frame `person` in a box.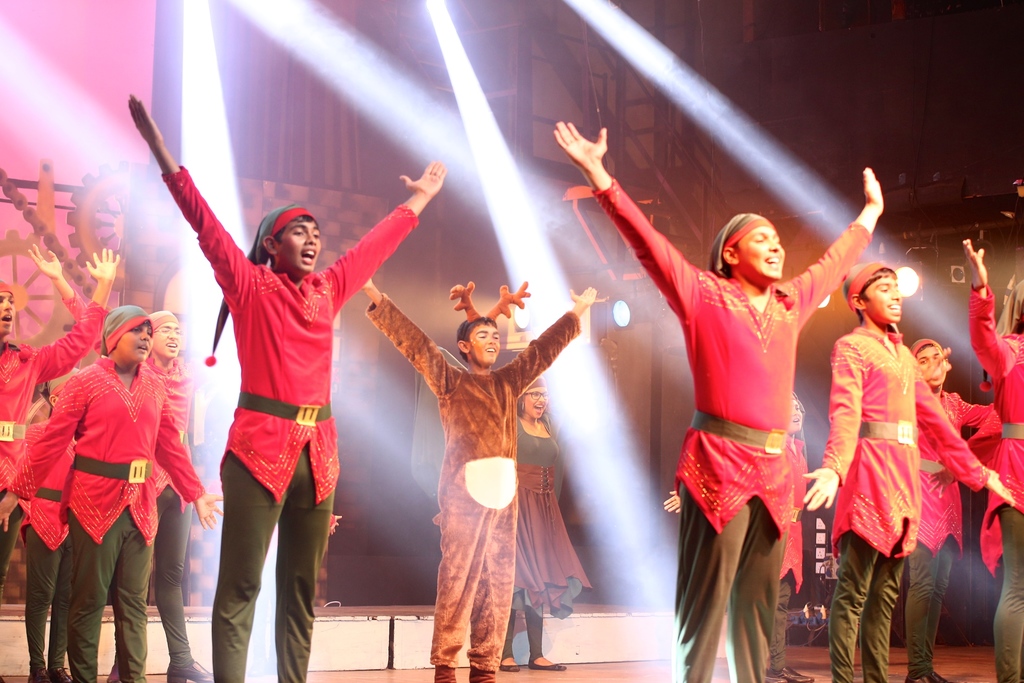
left=0, top=245, right=124, bottom=574.
